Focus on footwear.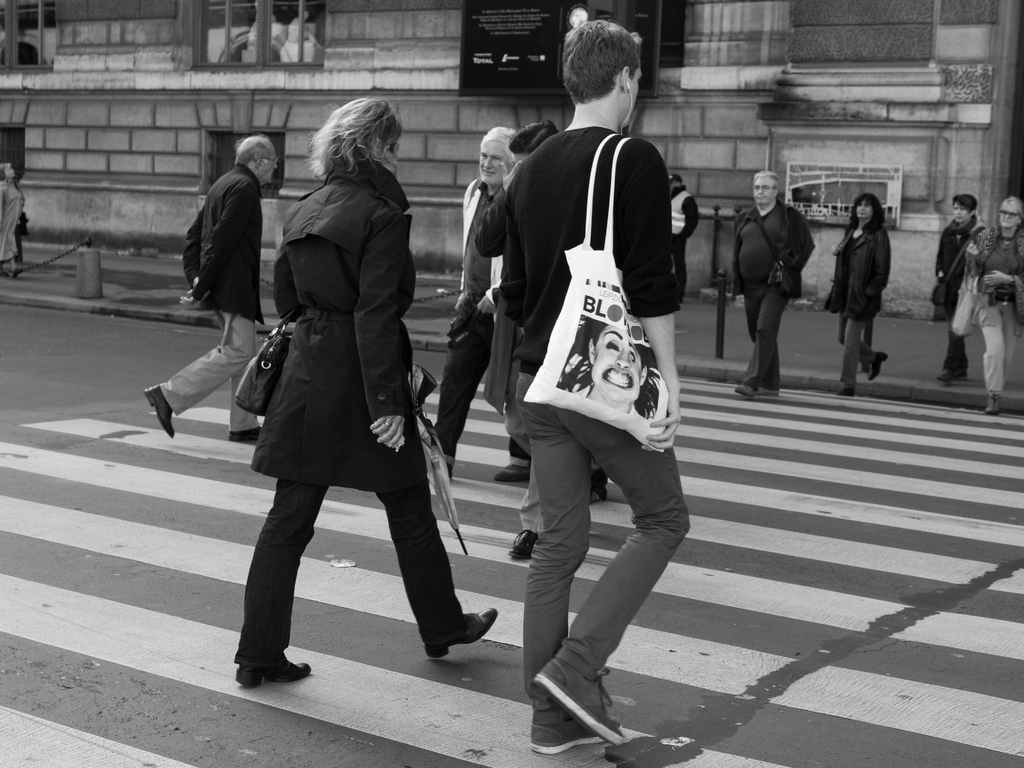
Focused at 863,353,890,381.
